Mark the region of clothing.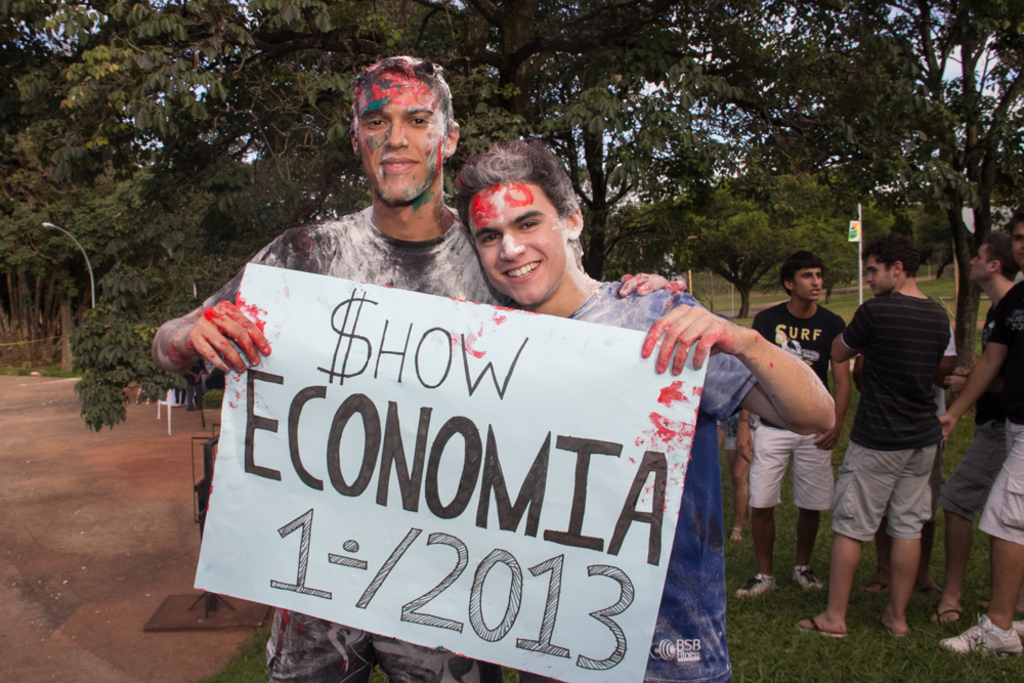
Region: crop(941, 300, 1005, 520).
